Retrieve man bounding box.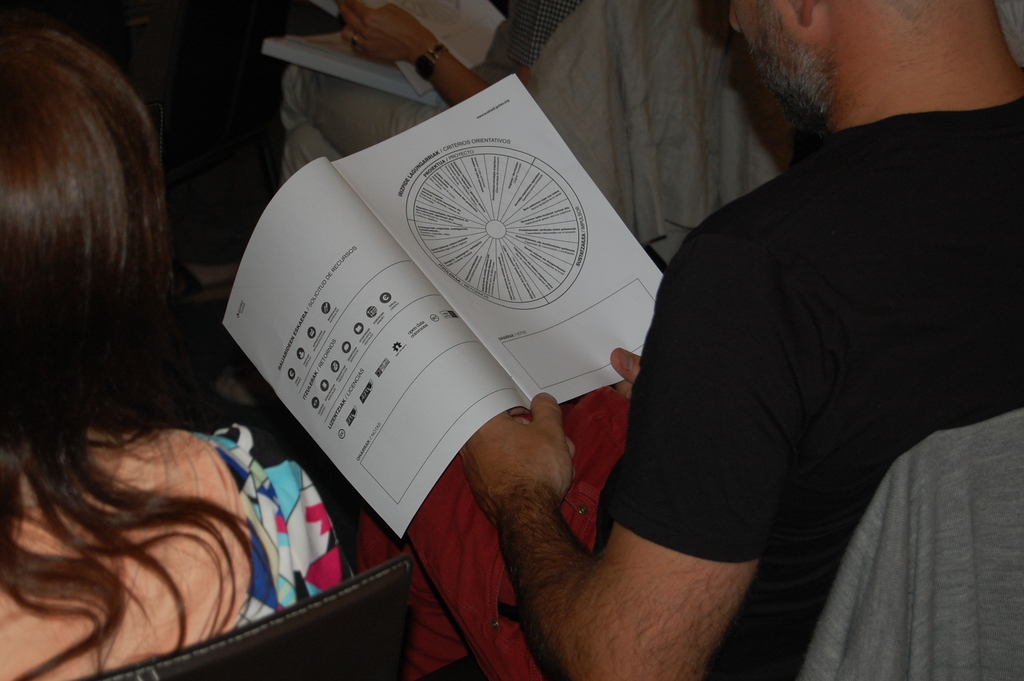
Bounding box: box(512, 0, 998, 668).
